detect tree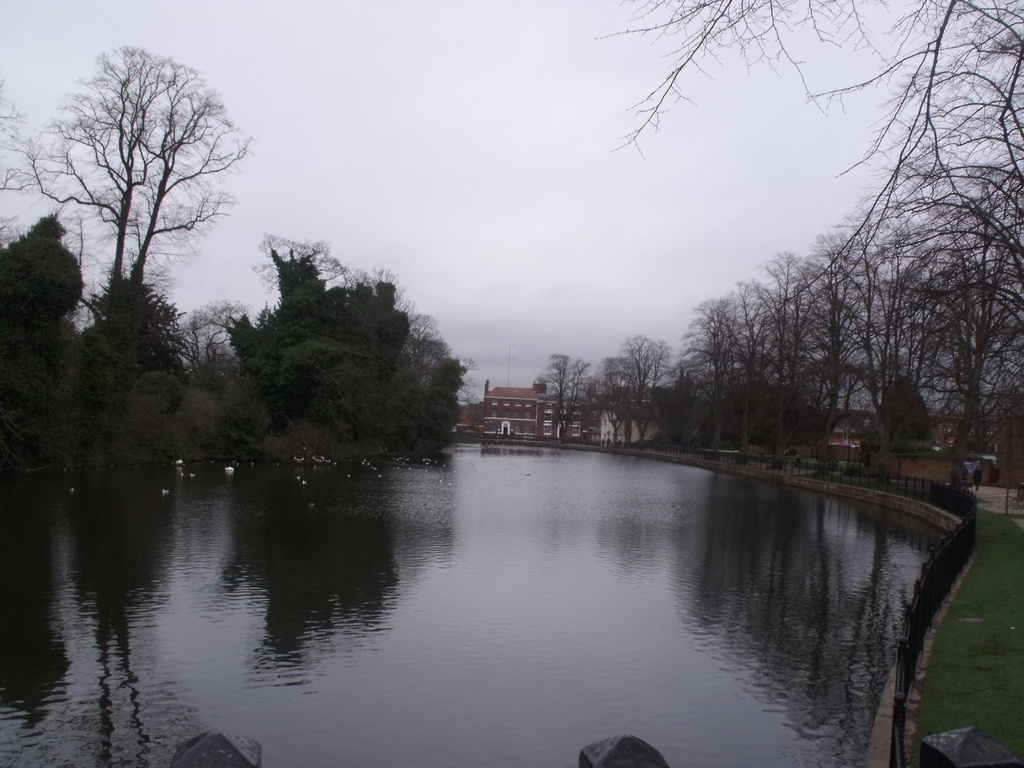
region(12, 31, 246, 298)
